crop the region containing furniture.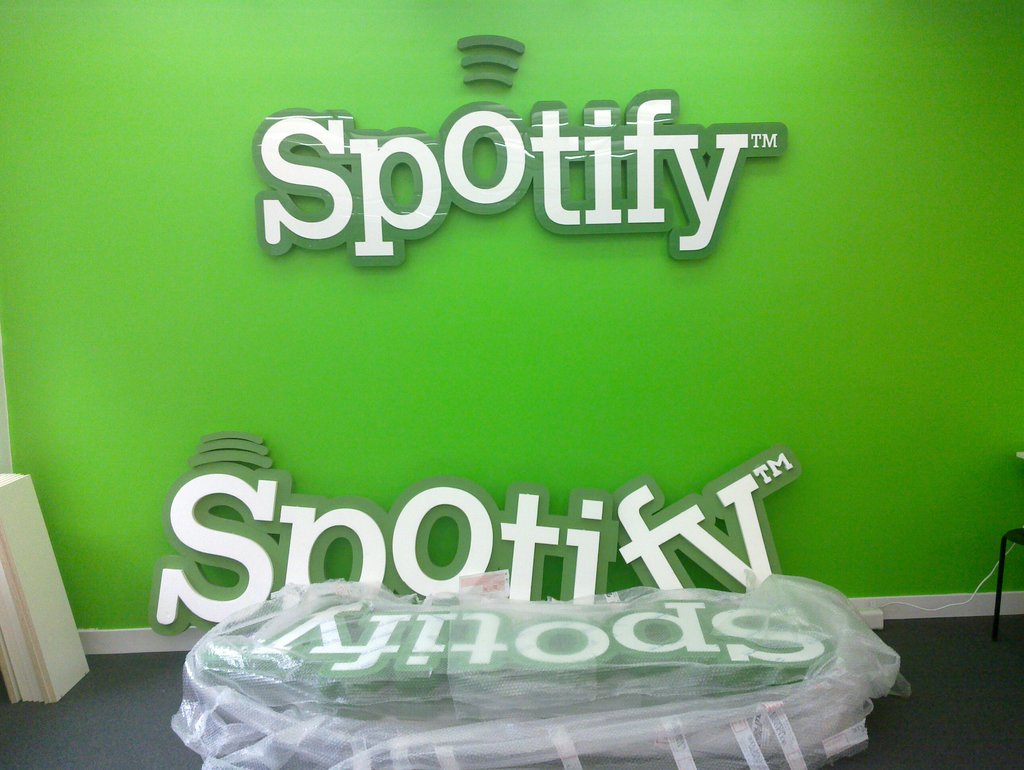
Crop region: [x1=991, y1=528, x2=1023, y2=643].
